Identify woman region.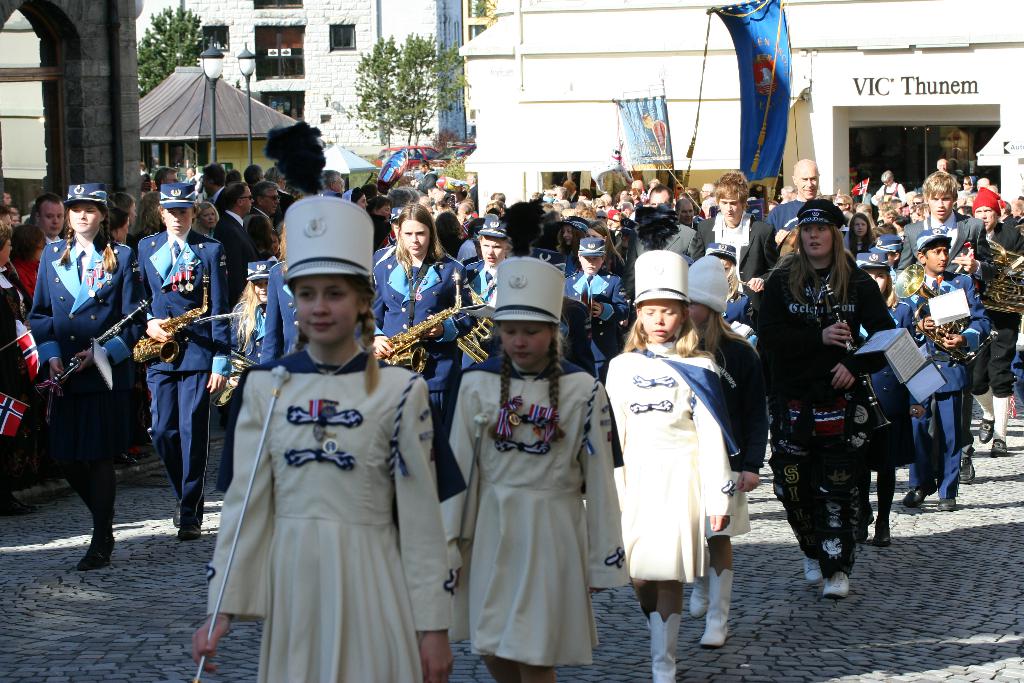
Region: bbox(0, 224, 42, 513).
